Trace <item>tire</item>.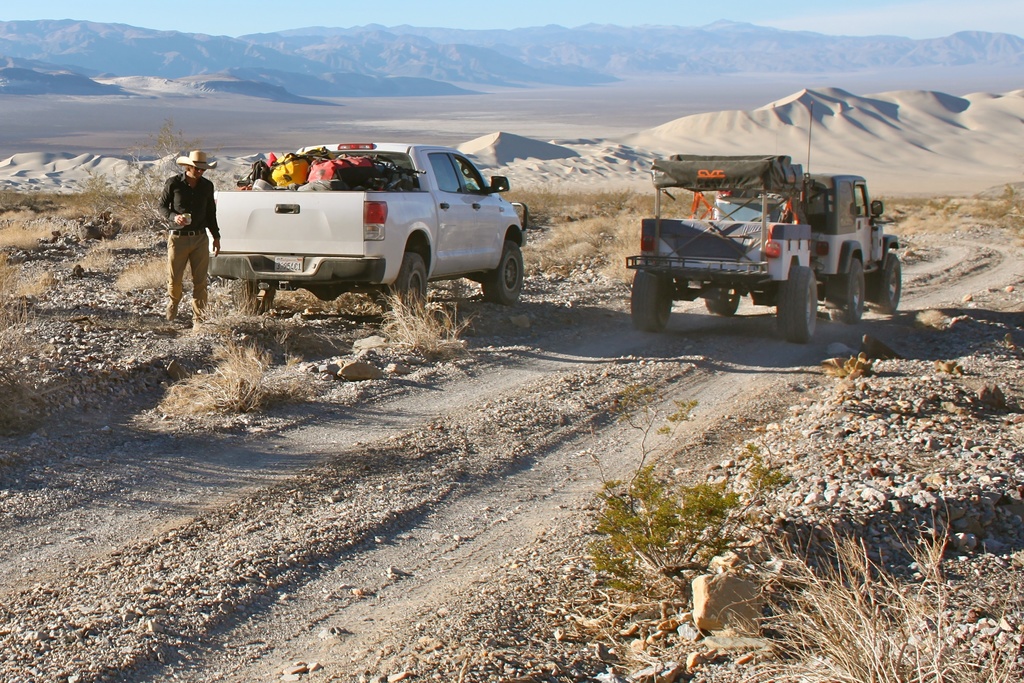
Traced to x1=477, y1=239, x2=525, y2=305.
